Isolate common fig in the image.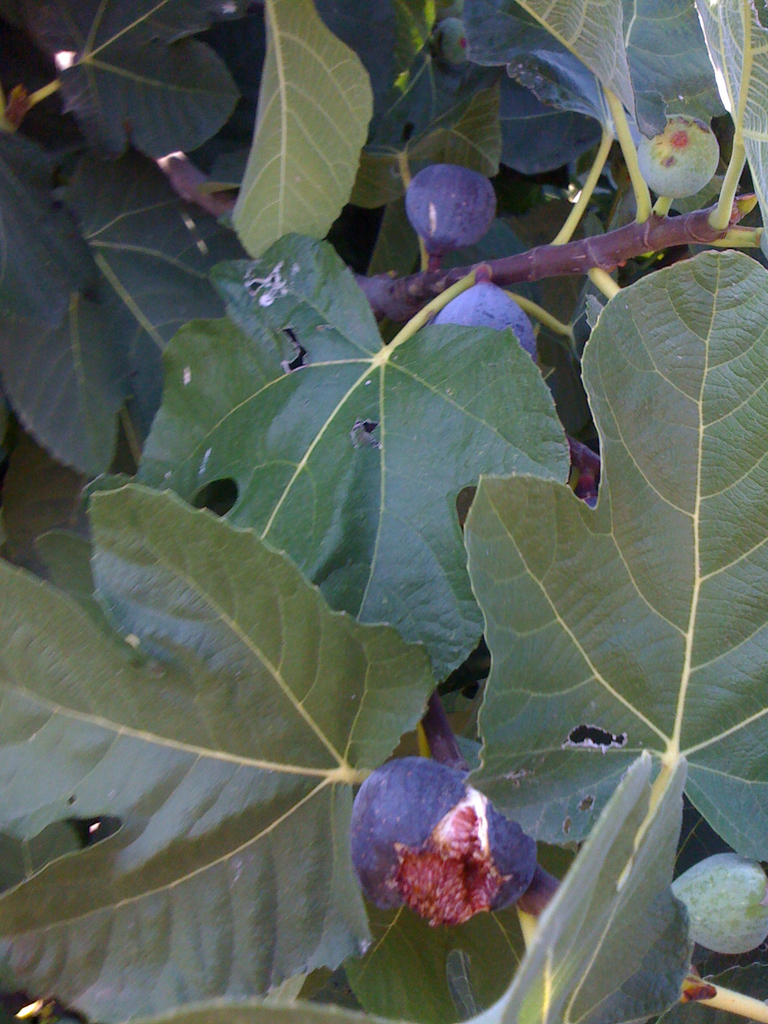
Isolated region: <region>427, 22, 476, 63</region>.
